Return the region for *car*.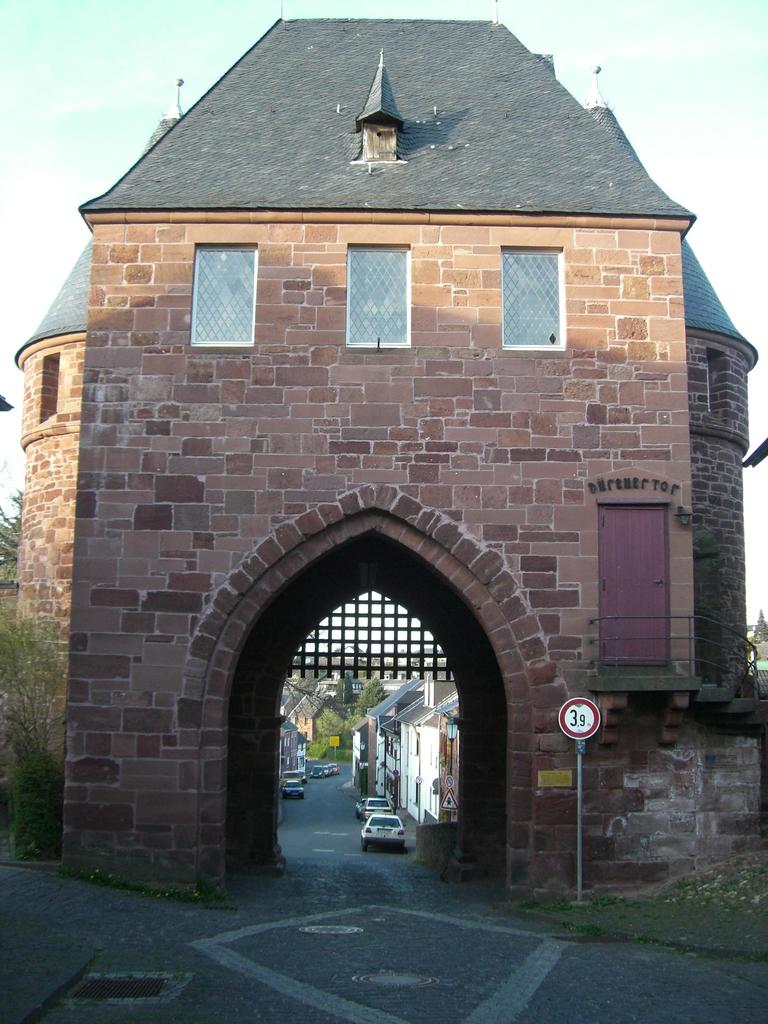
bbox(362, 815, 400, 850).
